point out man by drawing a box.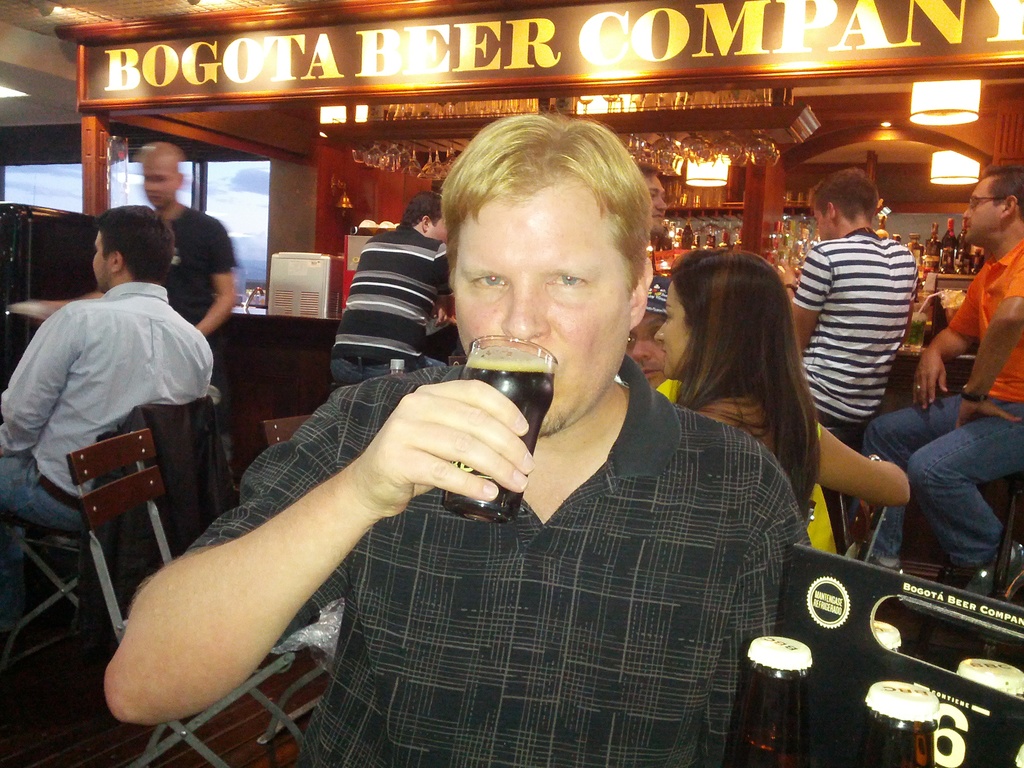
326,192,458,400.
